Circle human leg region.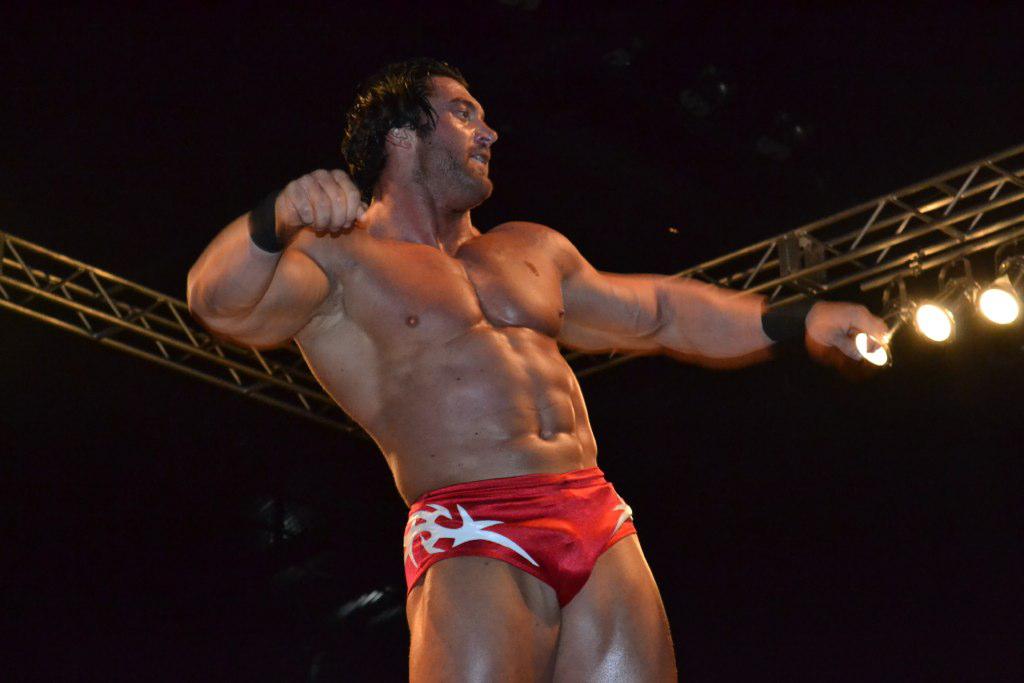
Region: [554, 471, 683, 682].
